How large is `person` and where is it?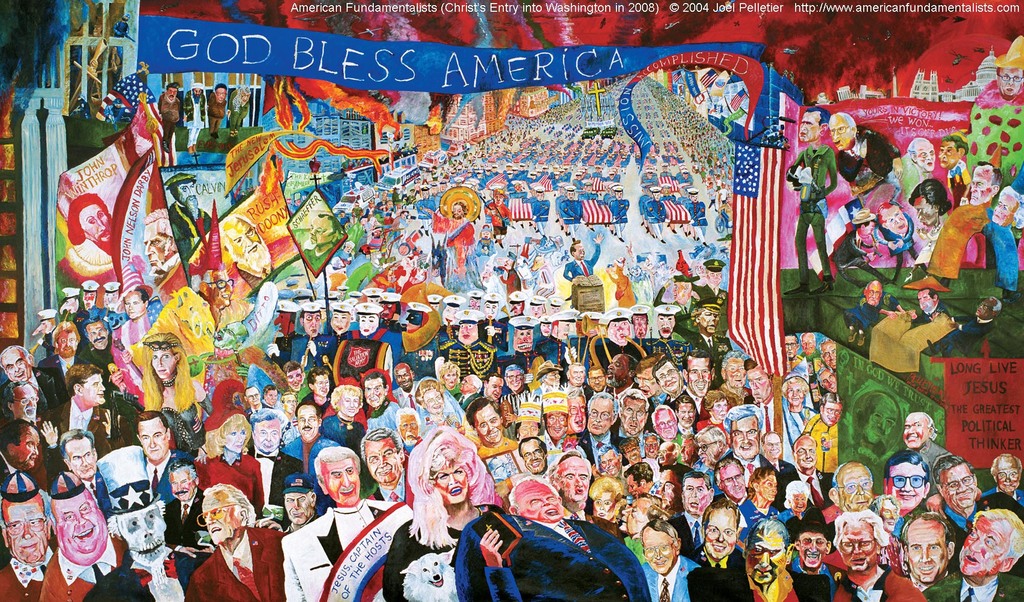
Bounding box: BBox(195, 375, 267, 521).
